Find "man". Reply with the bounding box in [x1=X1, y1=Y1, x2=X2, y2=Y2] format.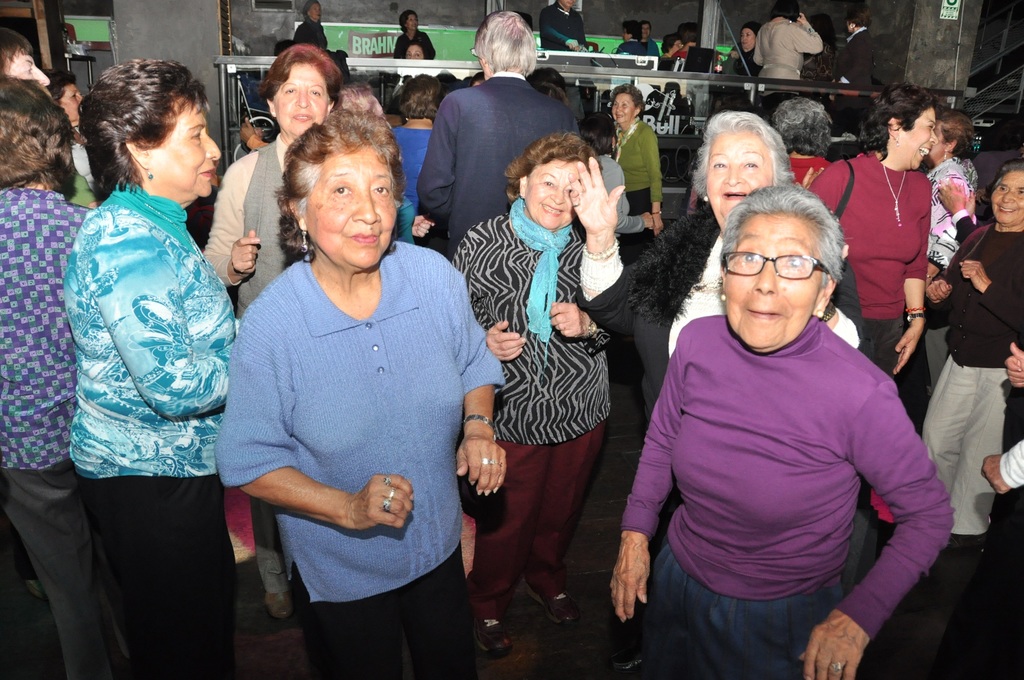
[x1=833, y1=8, x2=871, y2=145].
